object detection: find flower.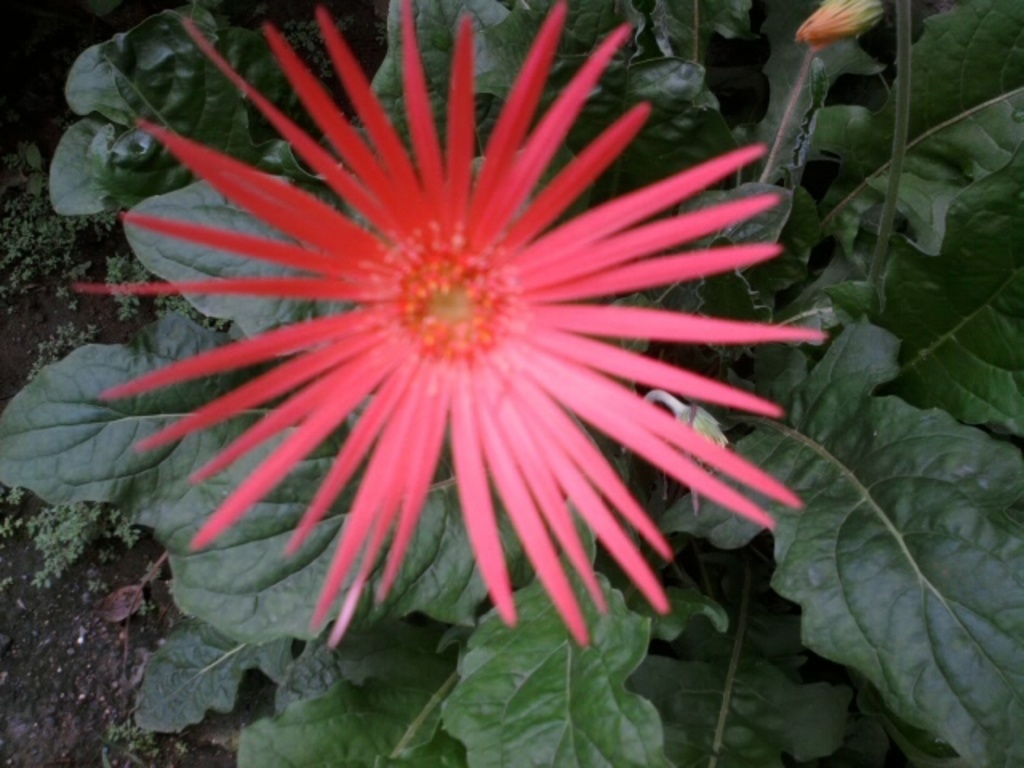
(x1=77, y1=11, x2=856, y2=677).
